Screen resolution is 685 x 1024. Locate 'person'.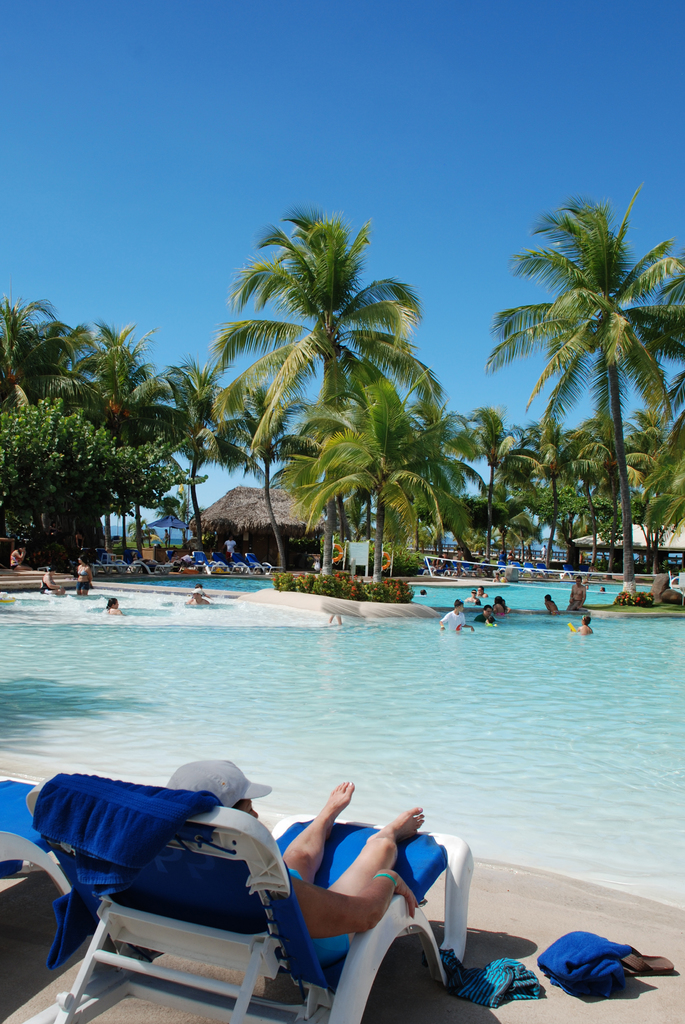
locate(572, 574, 599, 611).
